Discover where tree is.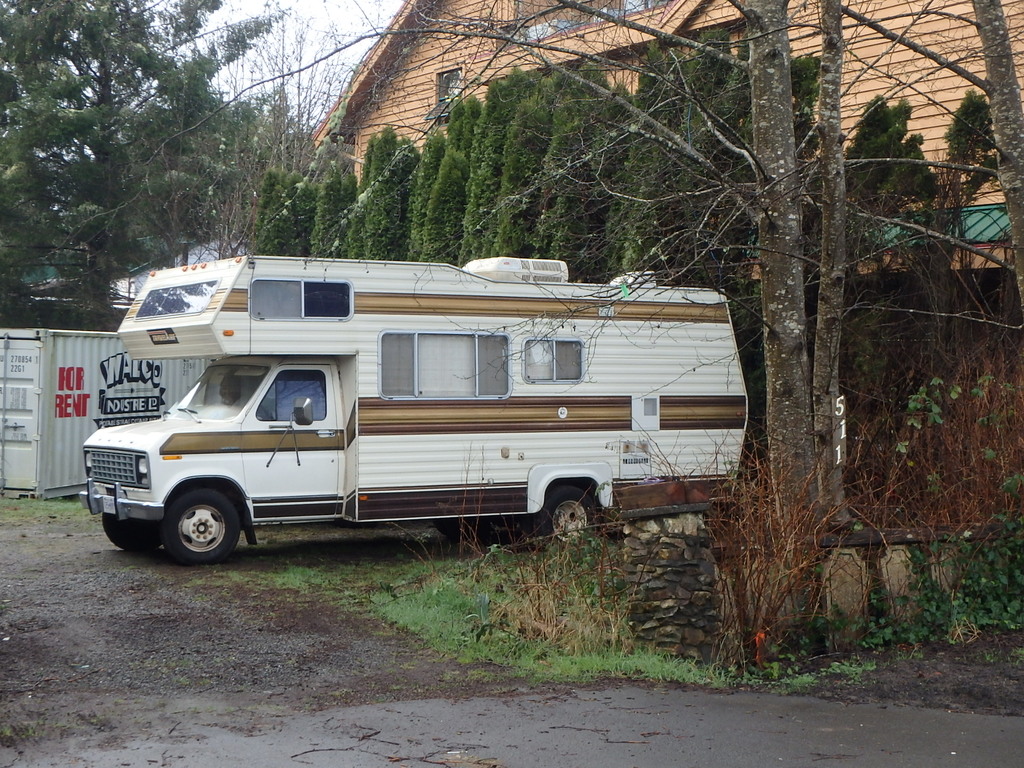
Discovered at pyautogui.locateOnScreen(479, 84, 582, 264).
